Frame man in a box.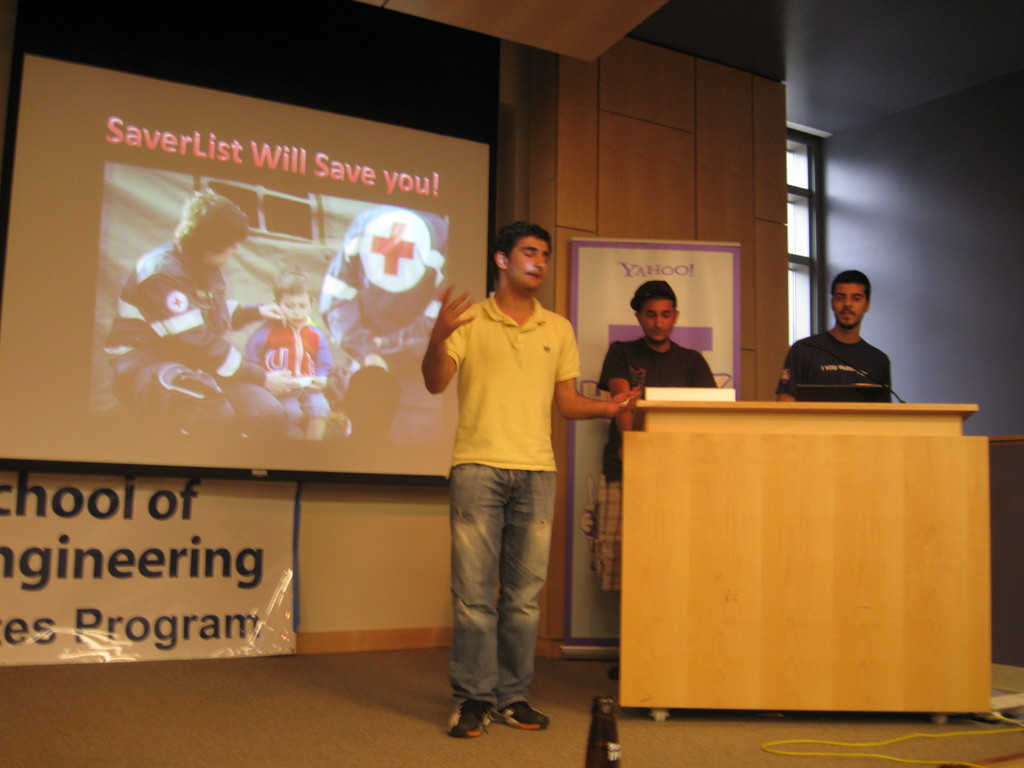
rect(595, 283, 719, 590).
